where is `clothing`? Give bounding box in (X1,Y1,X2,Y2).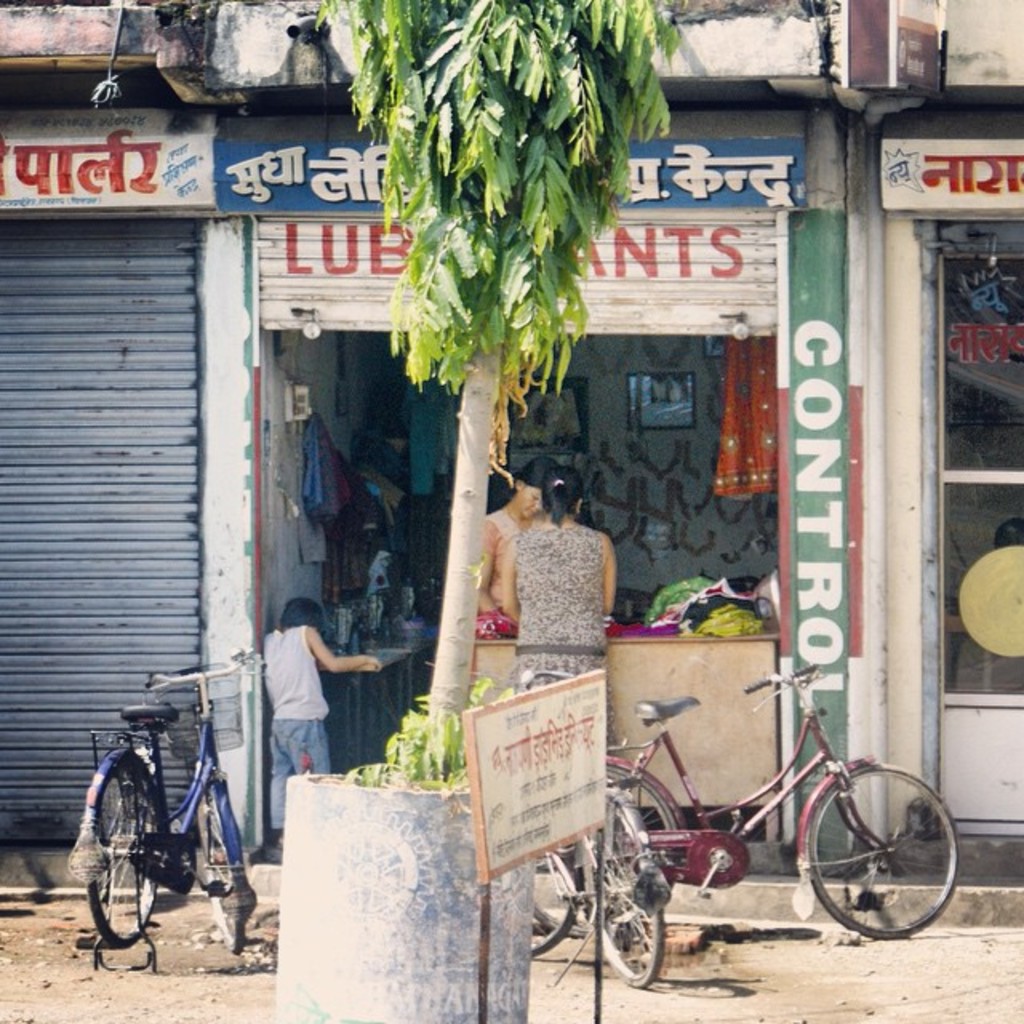
(483,493,613,686).
